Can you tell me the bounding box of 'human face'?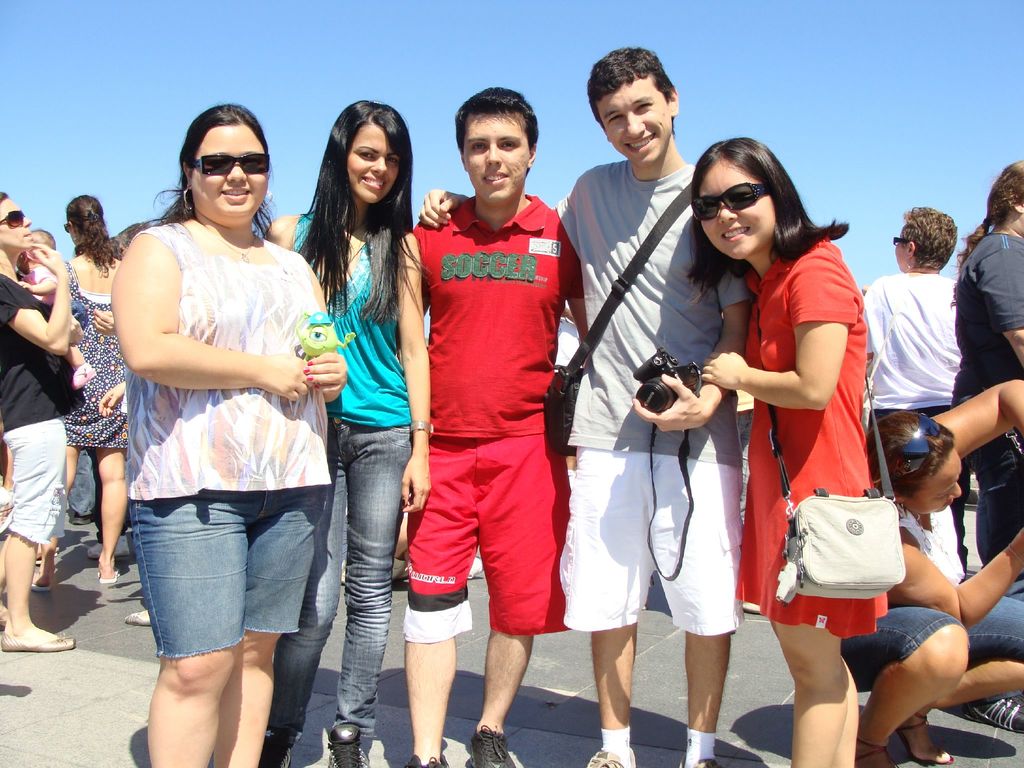
(x1=890, y1=230, x2=904, y2=263).
